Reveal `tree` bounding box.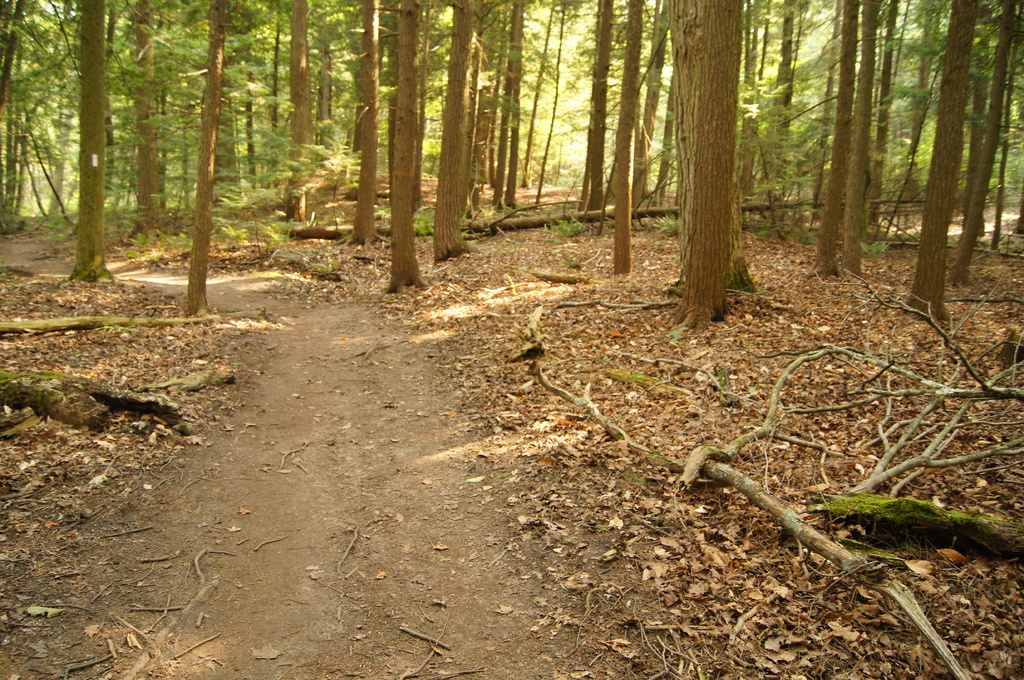
Revealed: bbox(283, 0, 307, 225).
